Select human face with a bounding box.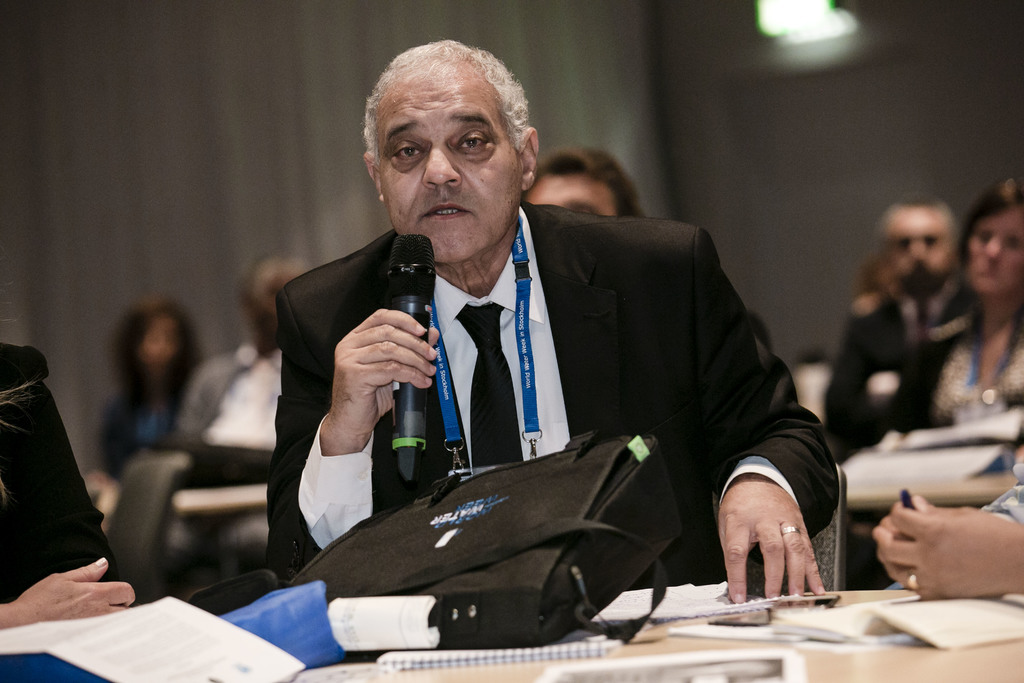
select_region(881, 205, 950, 294).
